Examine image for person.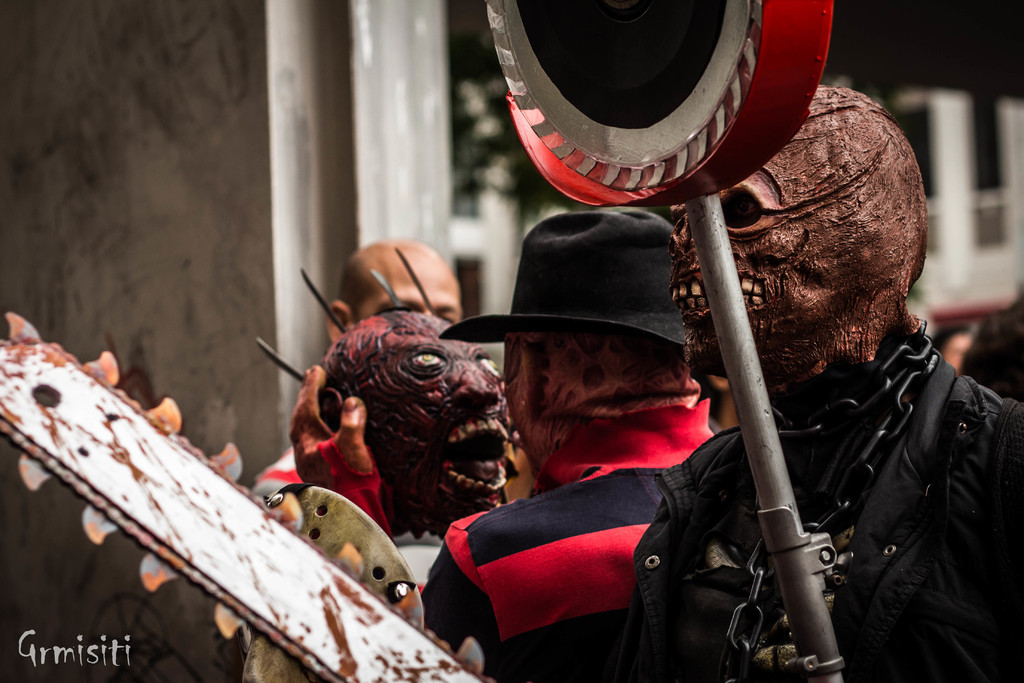
Examination result: 624, 82, 1023, 682.
